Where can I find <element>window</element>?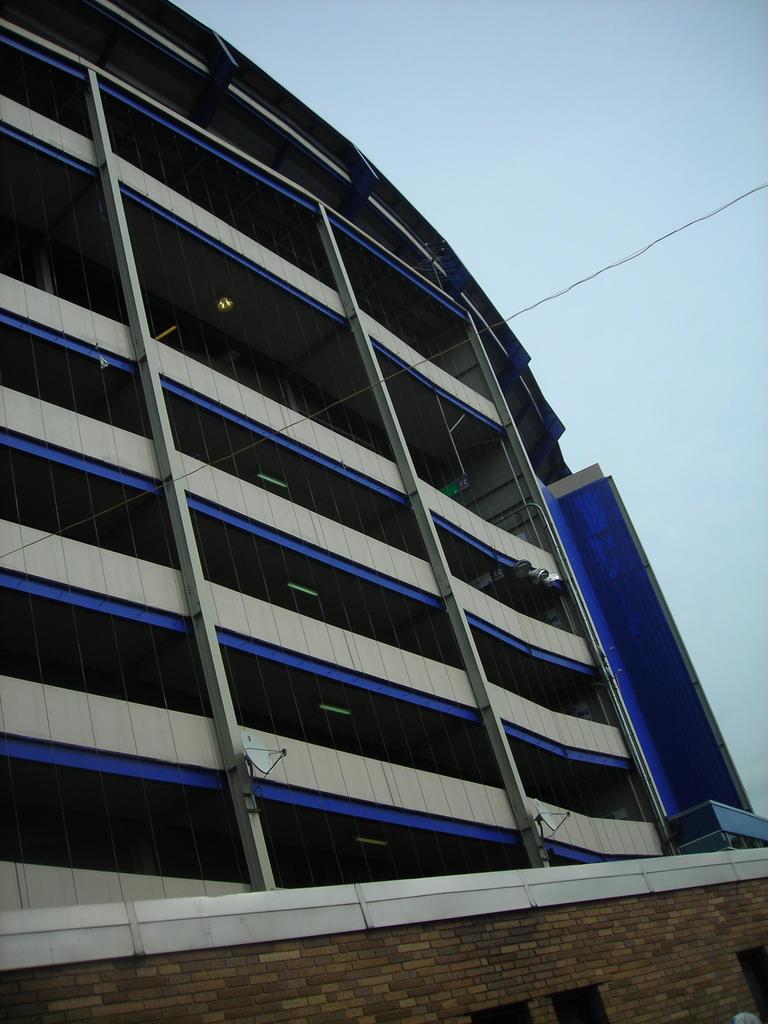
You can find it at pyautogui.locateOnScreen(252, 784, 520, 889).
